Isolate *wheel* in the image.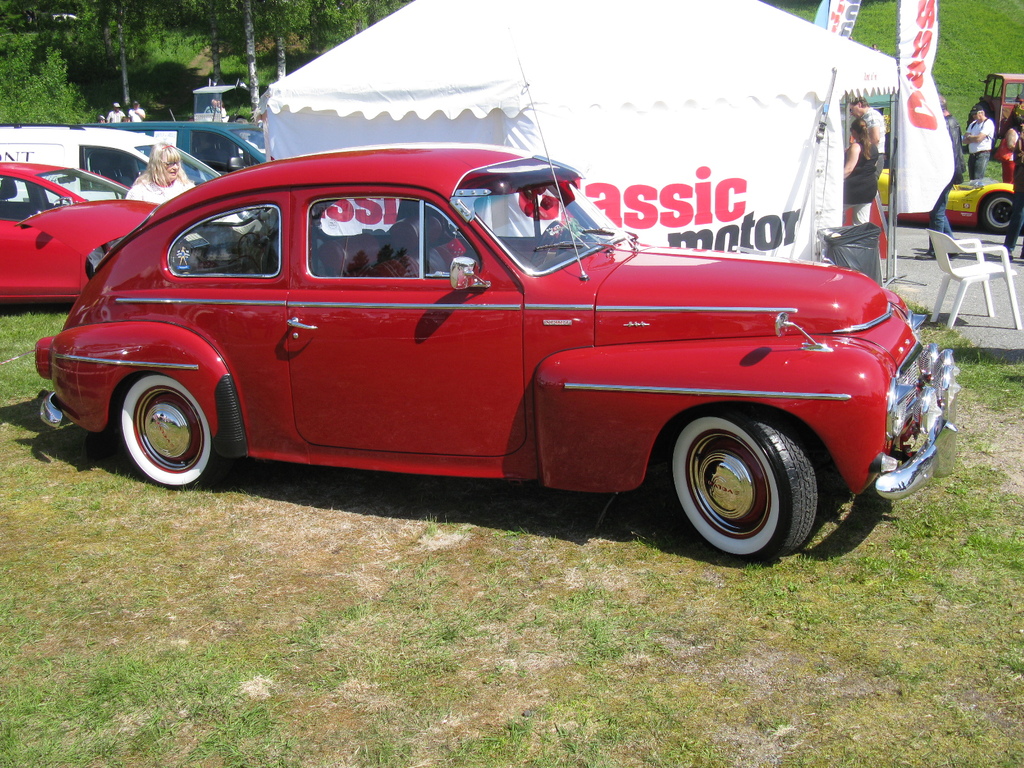
Isolated region: [976,187,1023,232].
